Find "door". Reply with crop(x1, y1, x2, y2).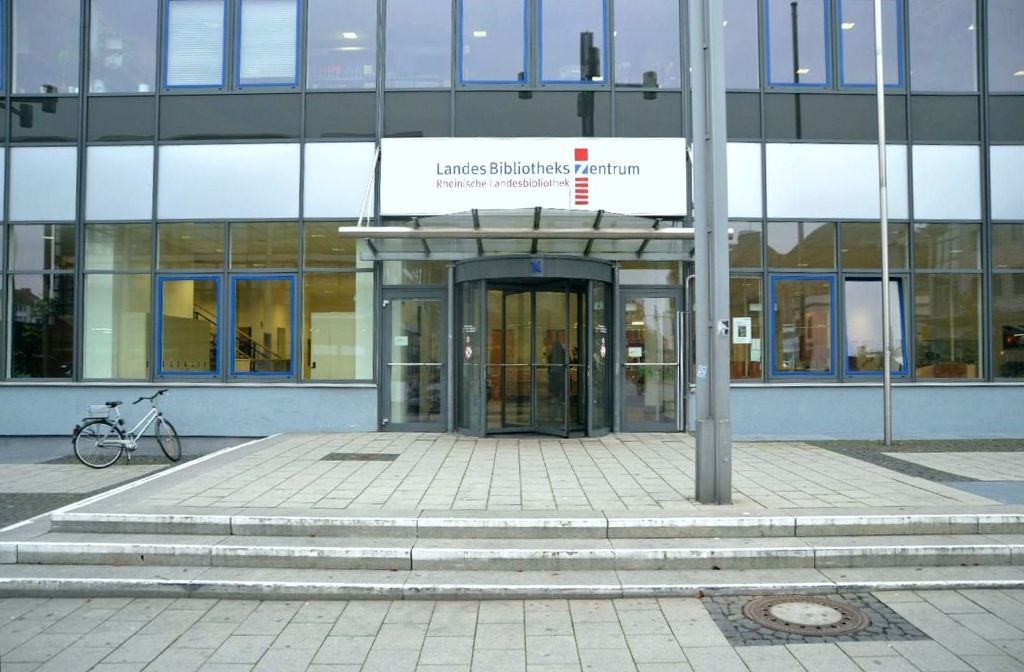
crop(625, 291, 677, 431).
